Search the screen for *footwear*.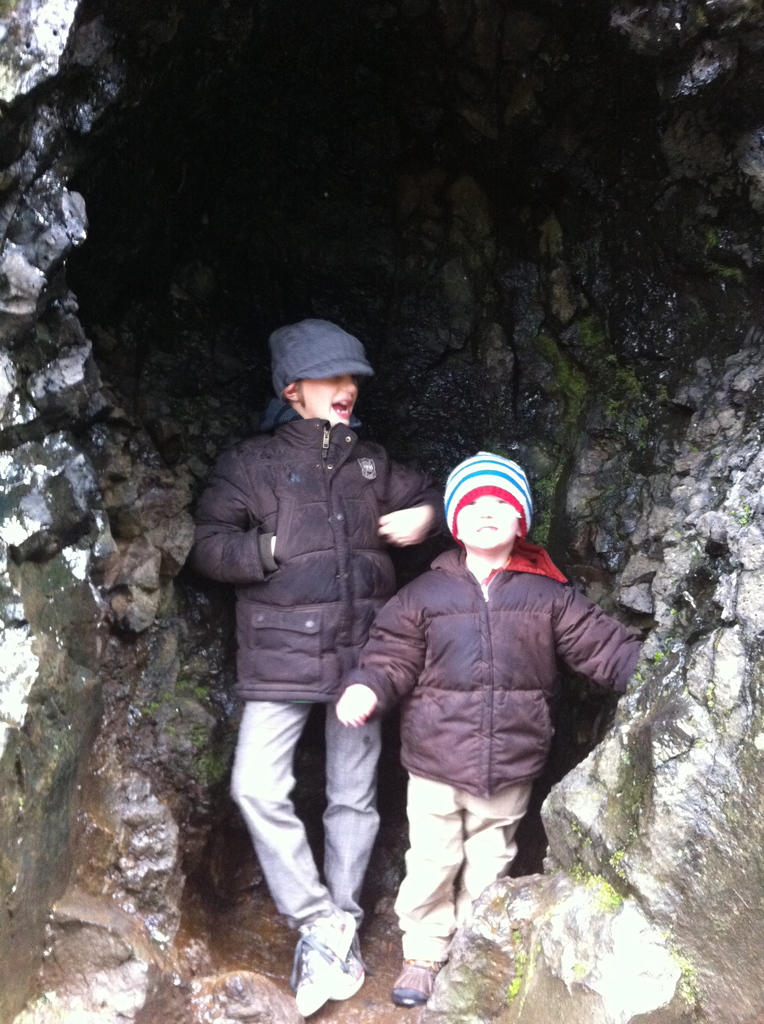
Found at x1=326 y1=947 x2=359 y2=1001.
